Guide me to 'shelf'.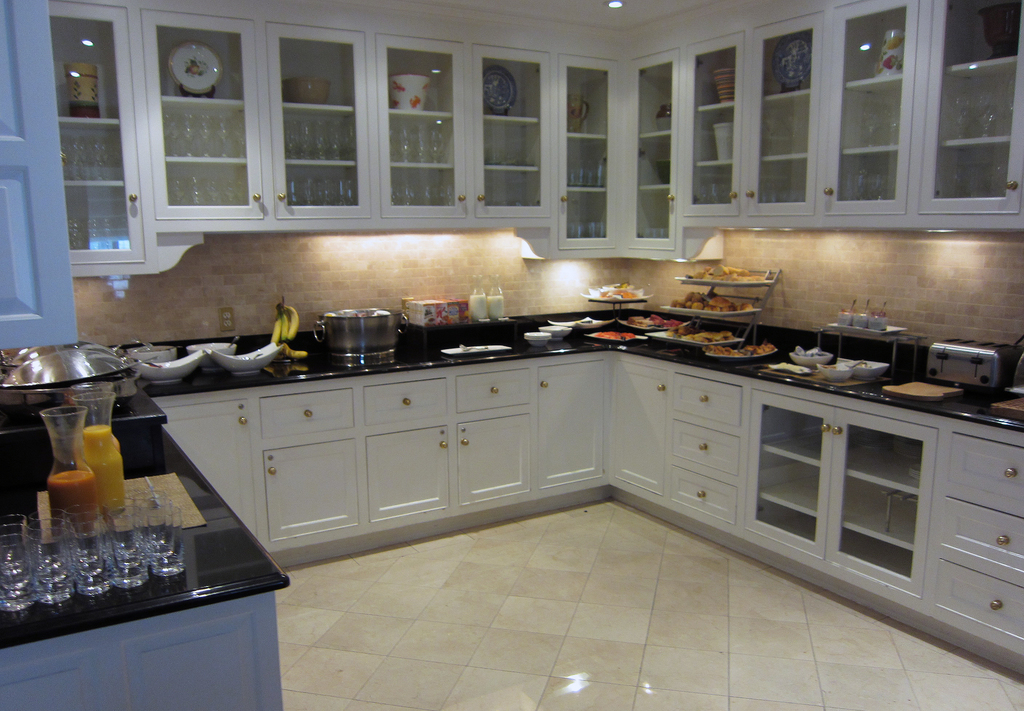
Guidance: (x1=839, y1=436, x2=925, y2=493).
